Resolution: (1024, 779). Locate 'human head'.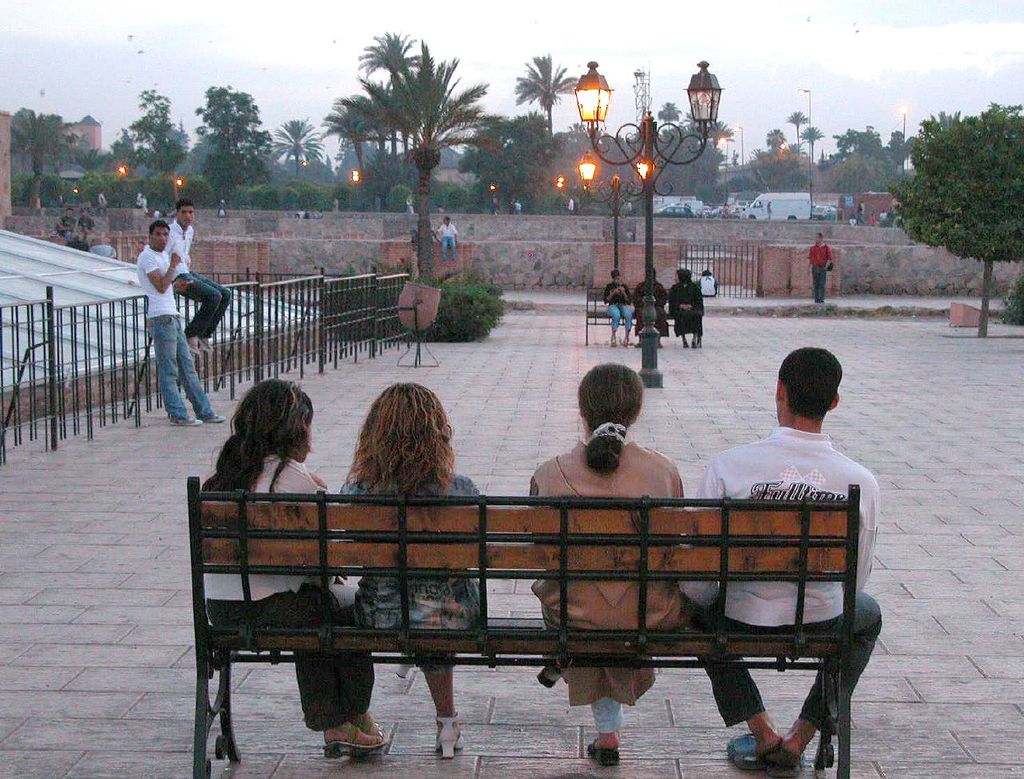
(611, 270, 622, 284).
